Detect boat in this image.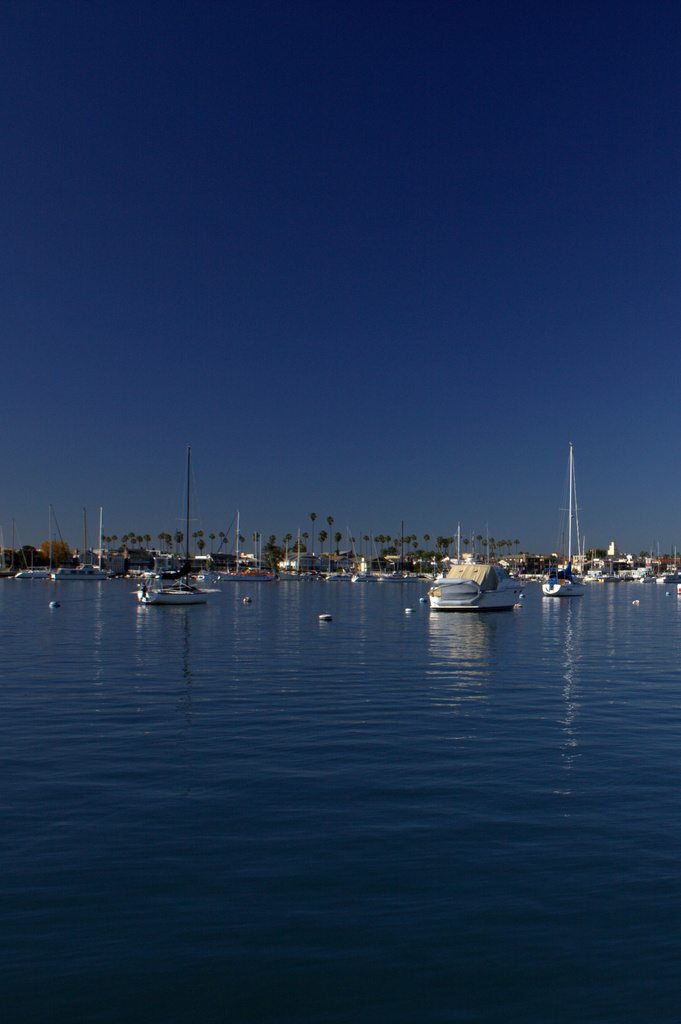
Detection: x1=277, y1=529, x2=321, y2=582.
